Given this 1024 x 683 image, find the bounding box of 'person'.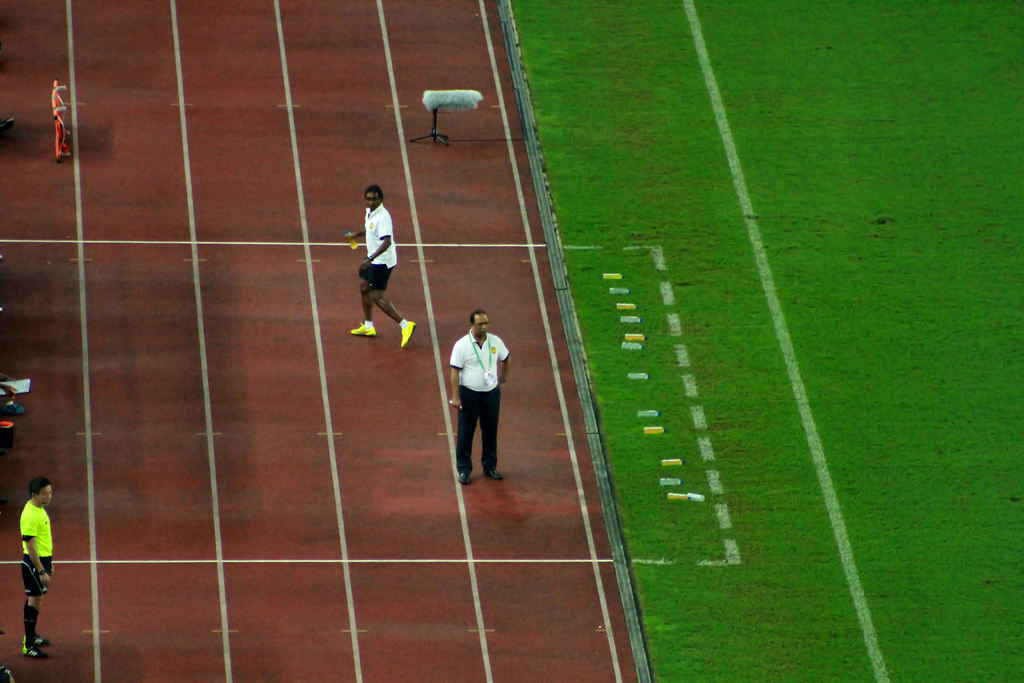
crop(450, 311, 511, 487).
